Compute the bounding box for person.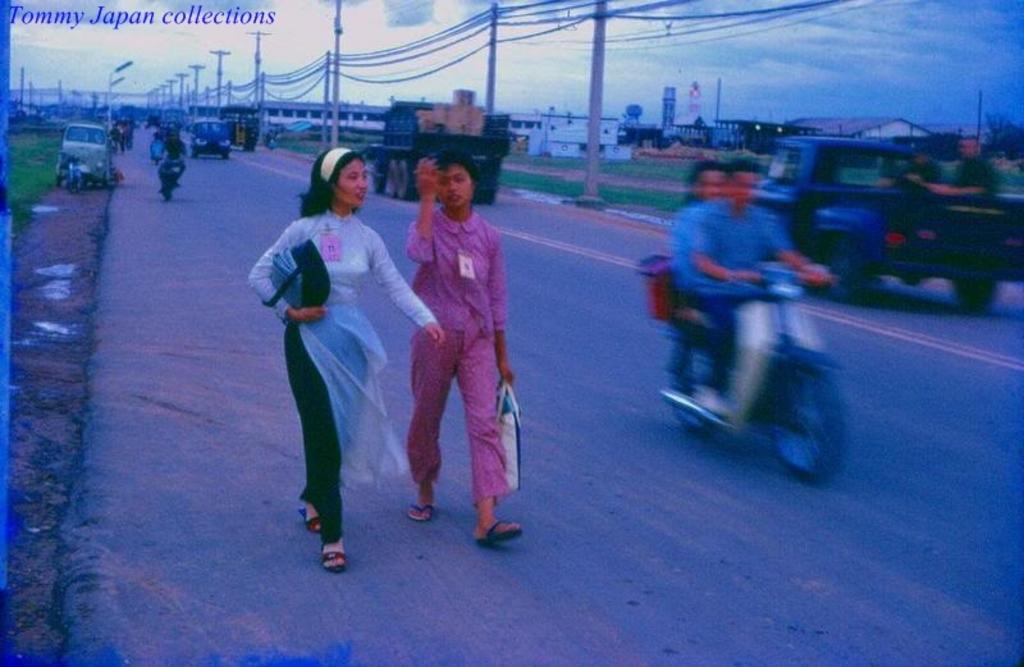
394 125 526 554.
